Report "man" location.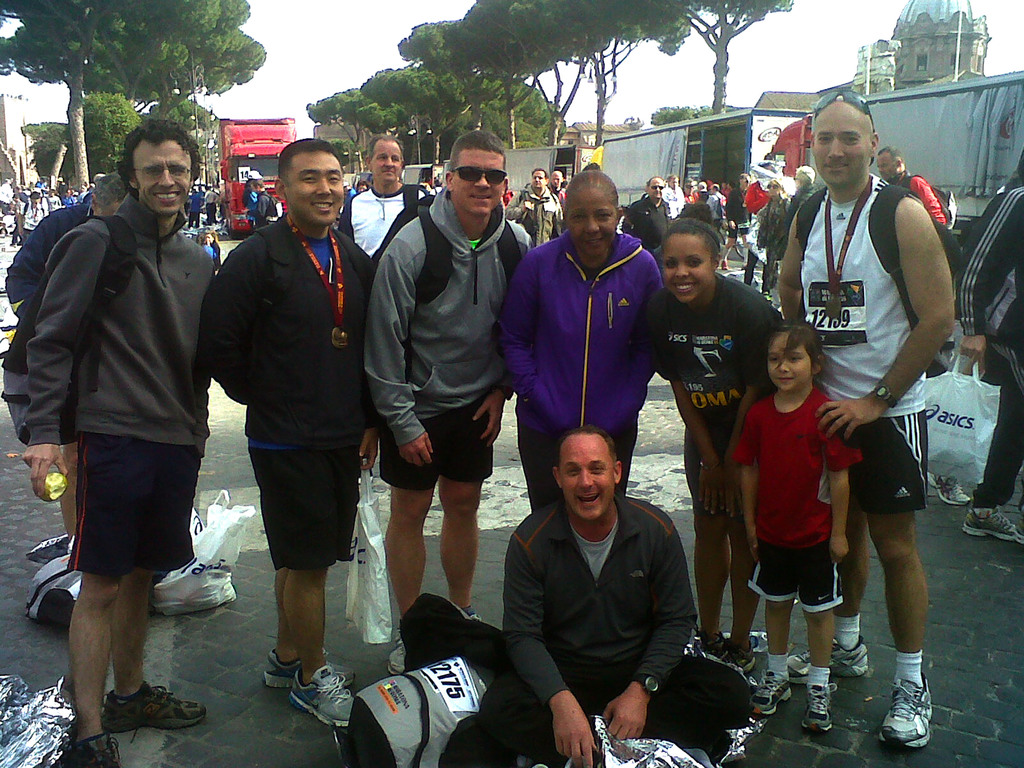
Report: locate(0, 169, 131, 547).
